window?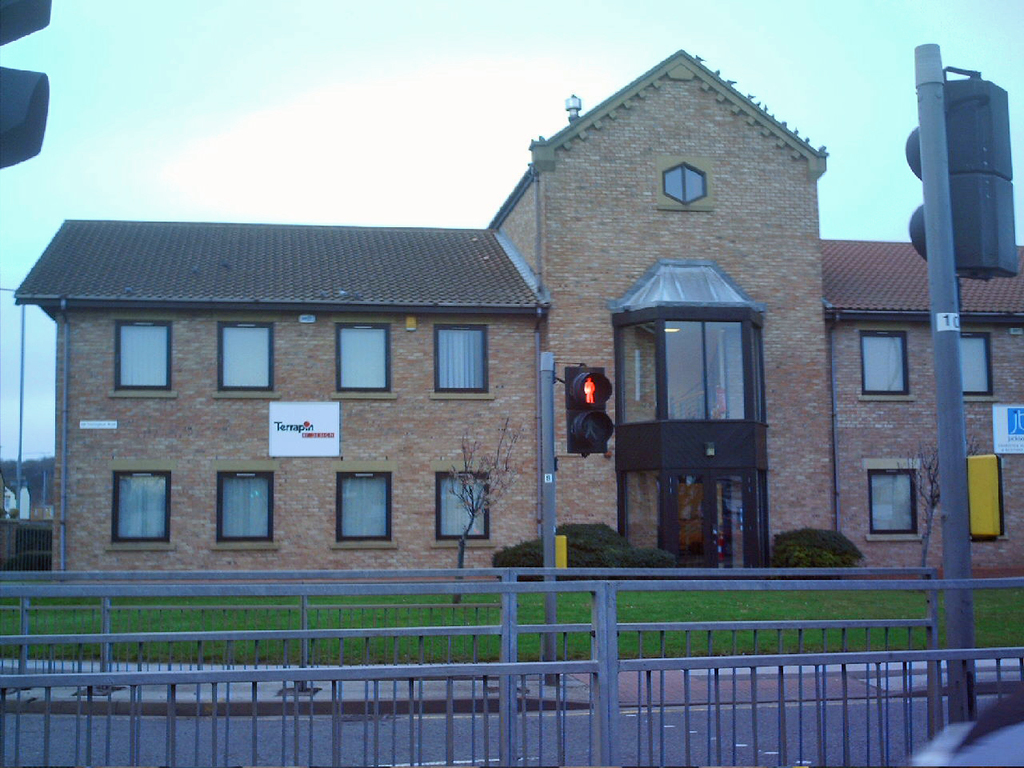
(left=966, top=452, right=1021, bottom=542)
